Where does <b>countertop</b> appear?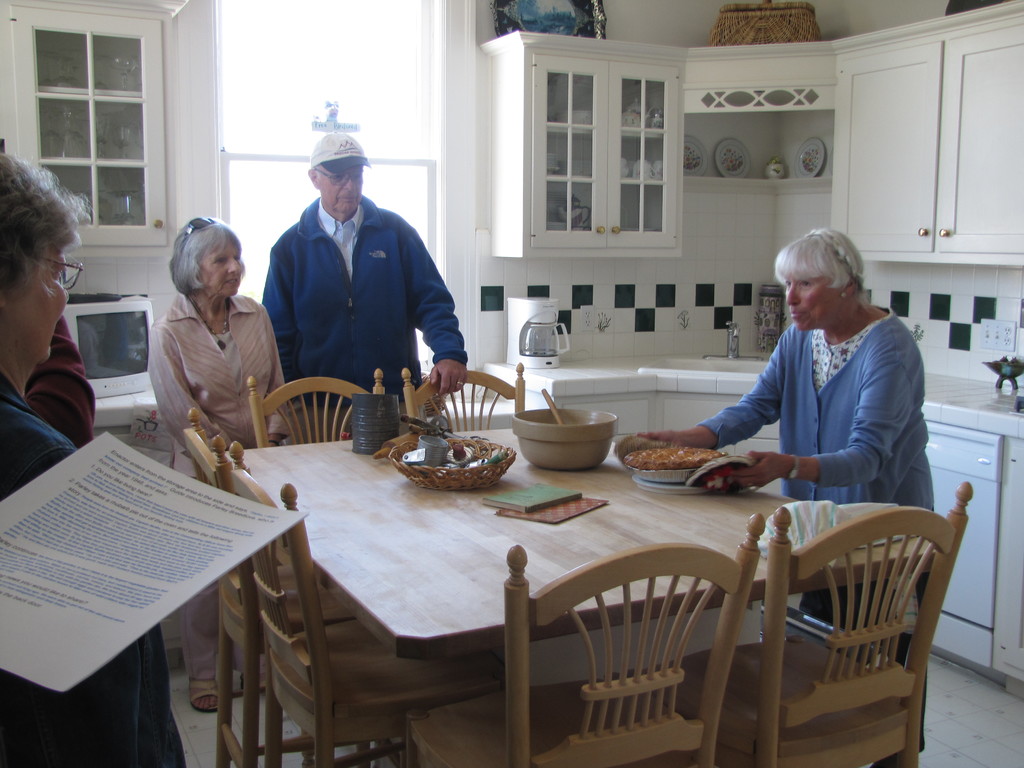
Appears at <box>484,326,1023,436</box>.
